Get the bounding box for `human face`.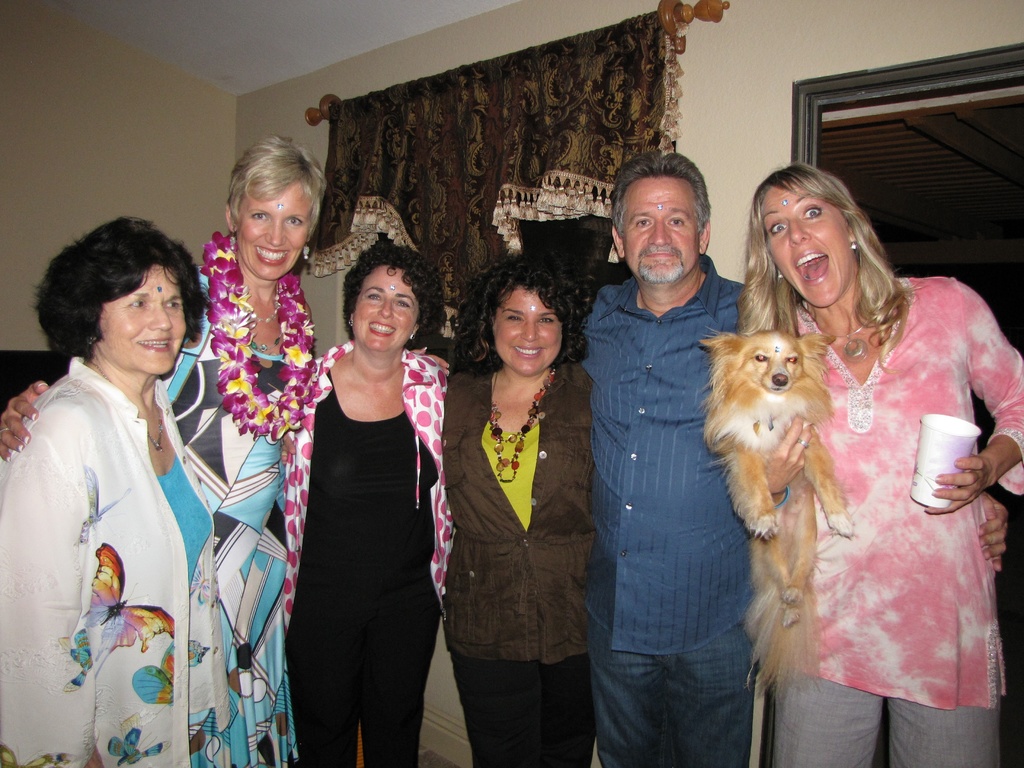
[767,188,852,307].
